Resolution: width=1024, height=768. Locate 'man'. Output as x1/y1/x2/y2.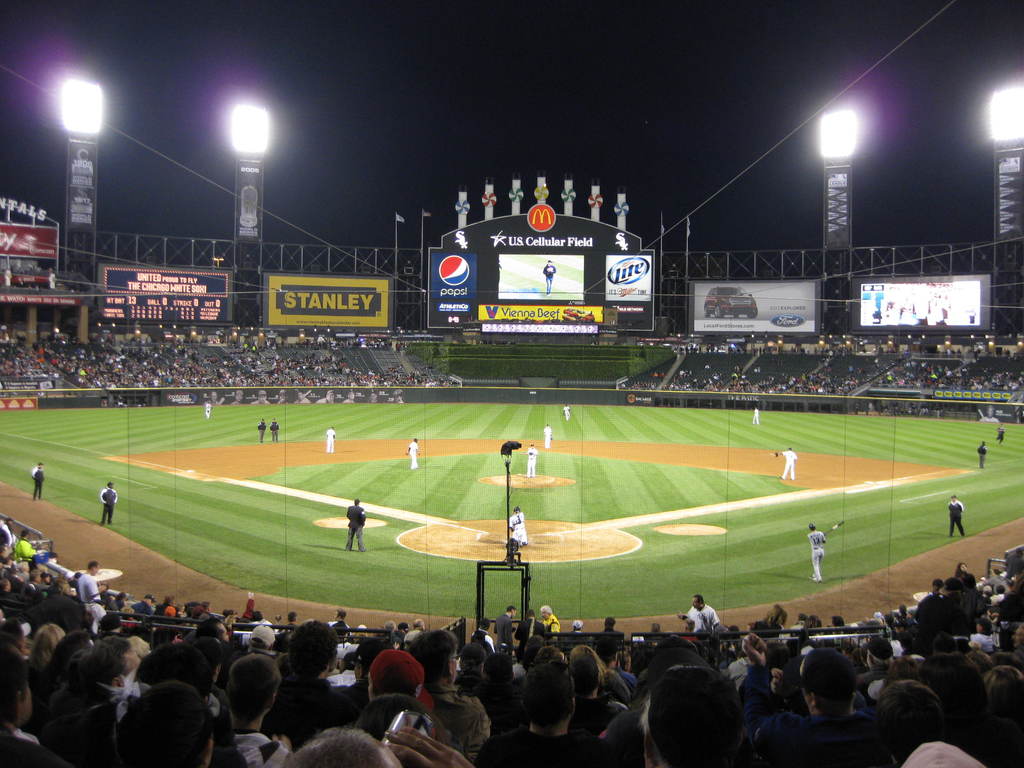
772/445/799/480.
